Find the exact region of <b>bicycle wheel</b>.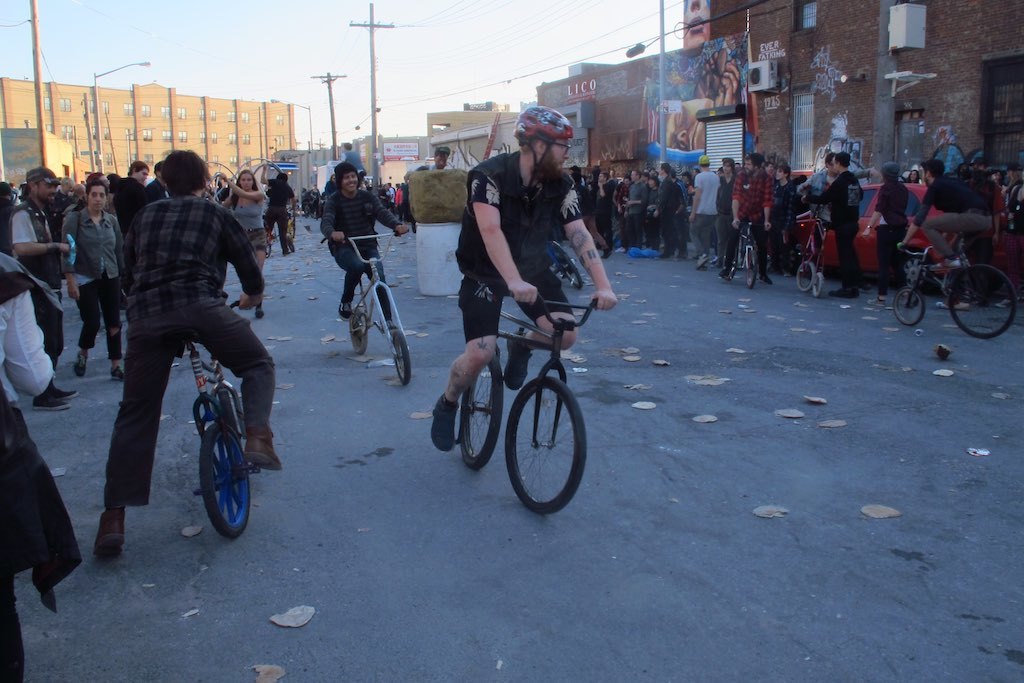
Exact region: {"x1": 343, "y1": 315, "x2": 375, "y2": 366}.
